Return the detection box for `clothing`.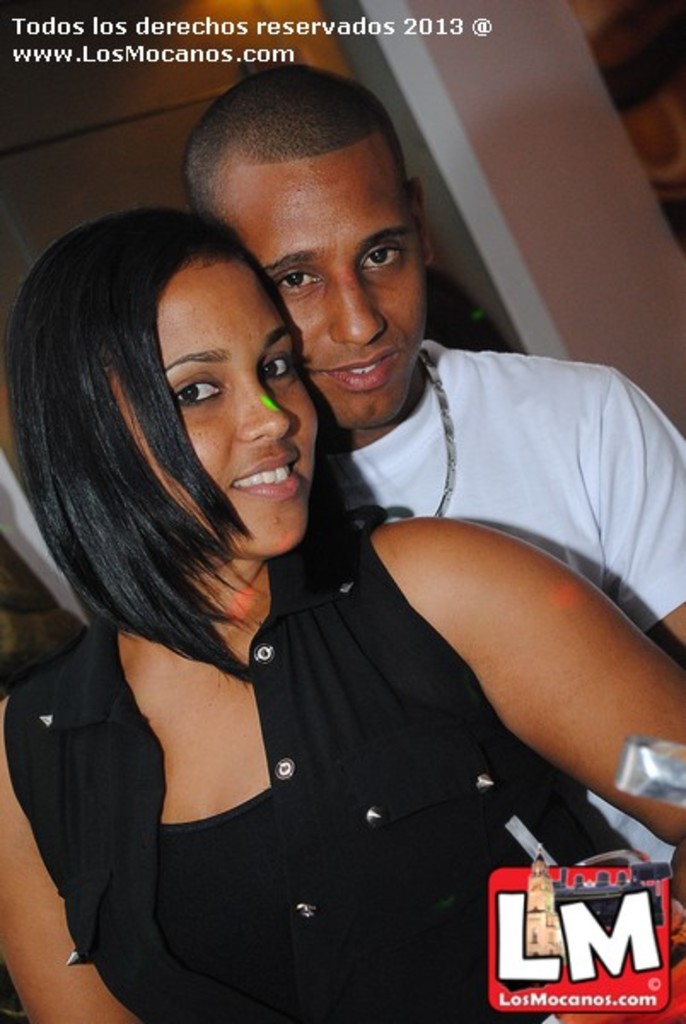
319, 341, 684, 638.
